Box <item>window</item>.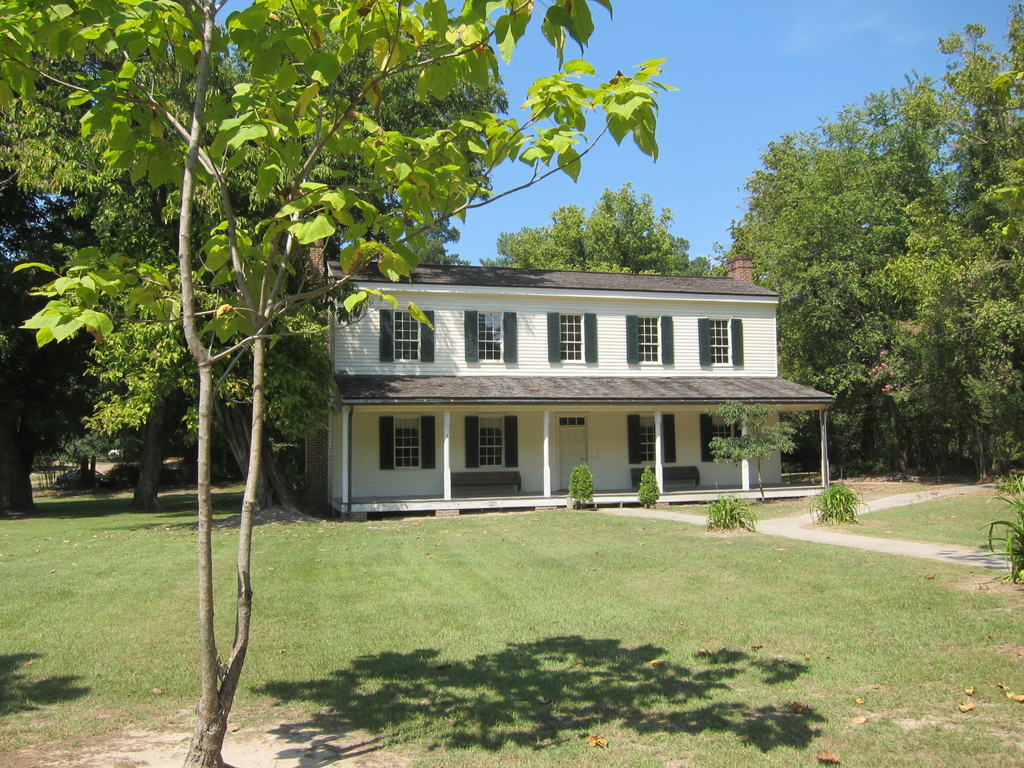
641, 416, 662, 463.
